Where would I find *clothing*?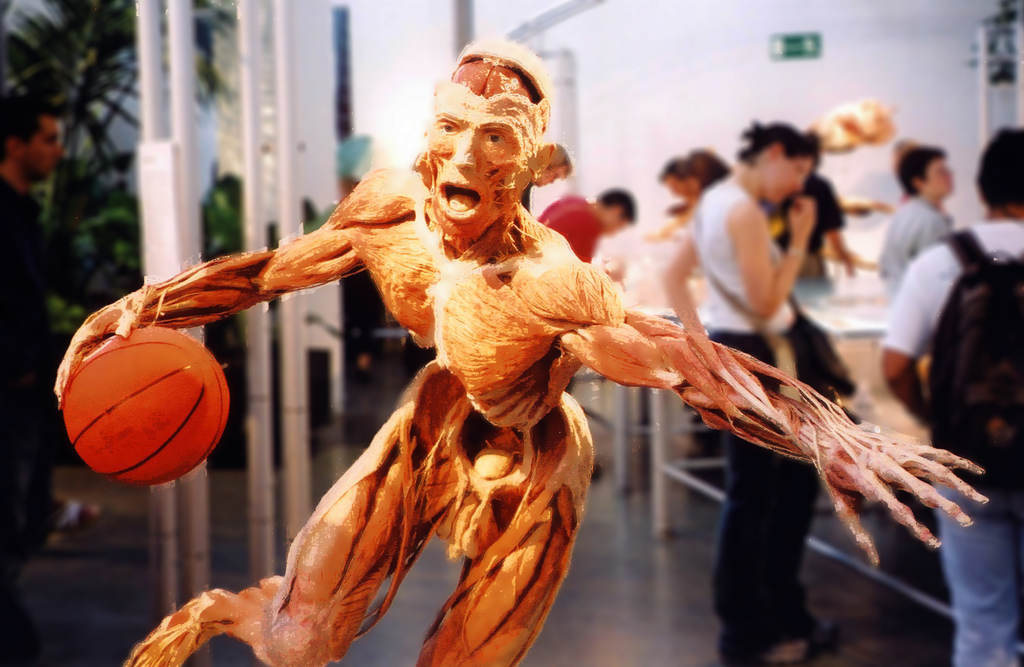
At [0, 173, 68, 582].
